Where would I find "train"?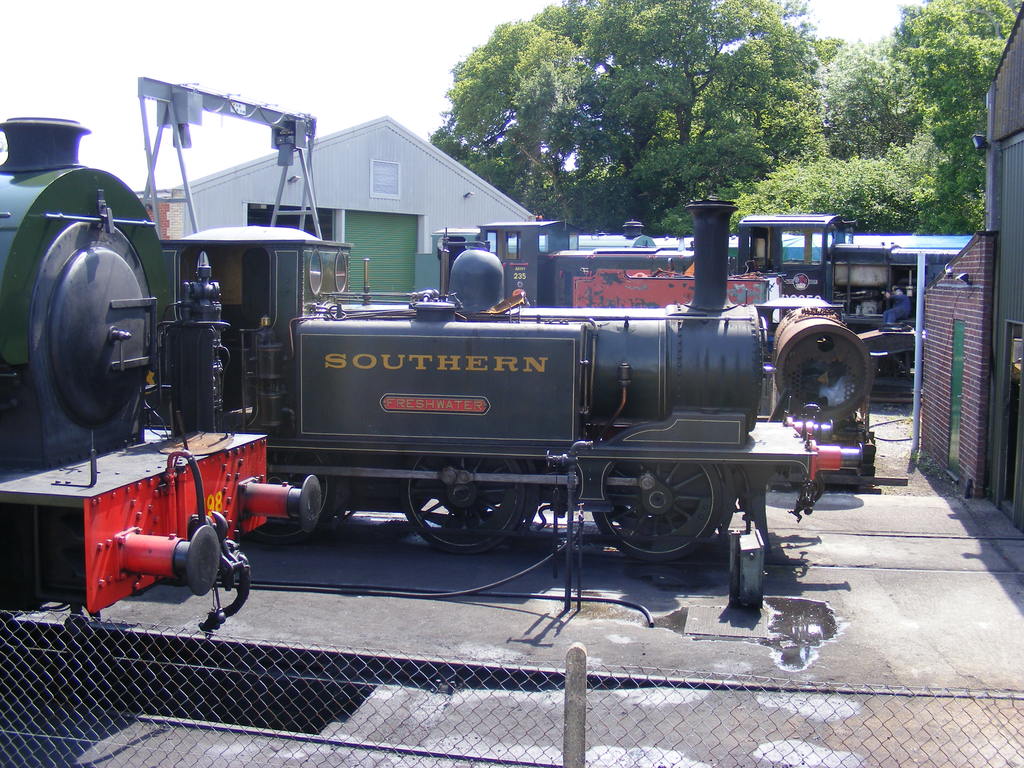
At (x1=0, y1=115, x2=324, y2=632).
